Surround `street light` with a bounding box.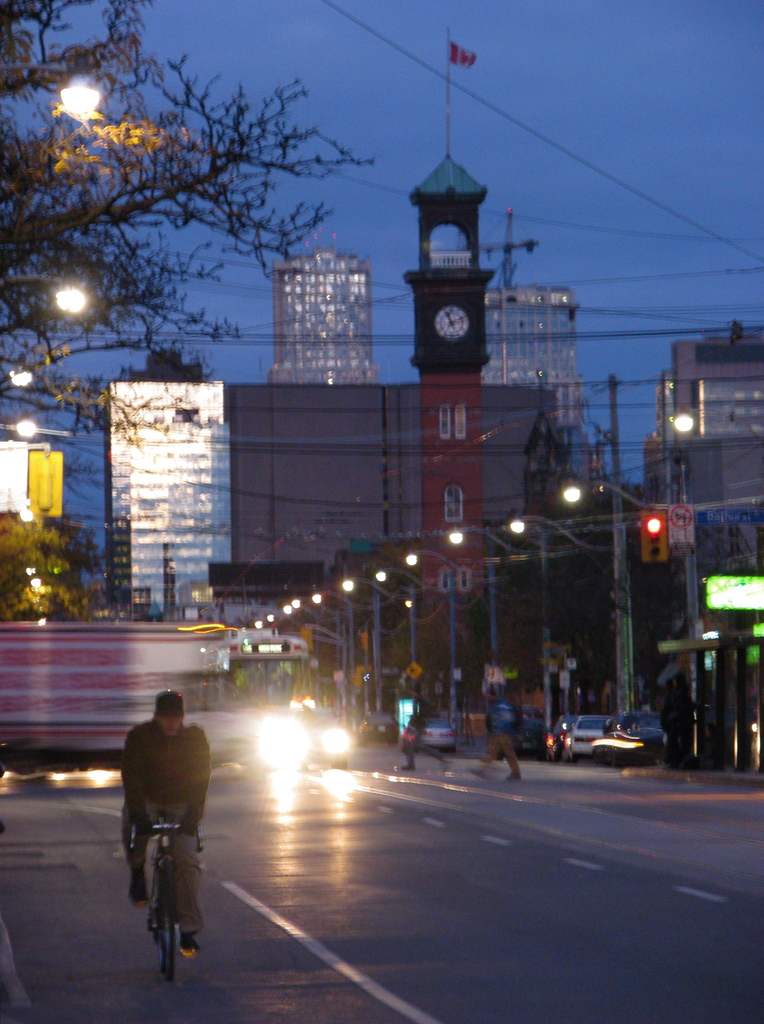
detection(562, 476, 700, 767).
